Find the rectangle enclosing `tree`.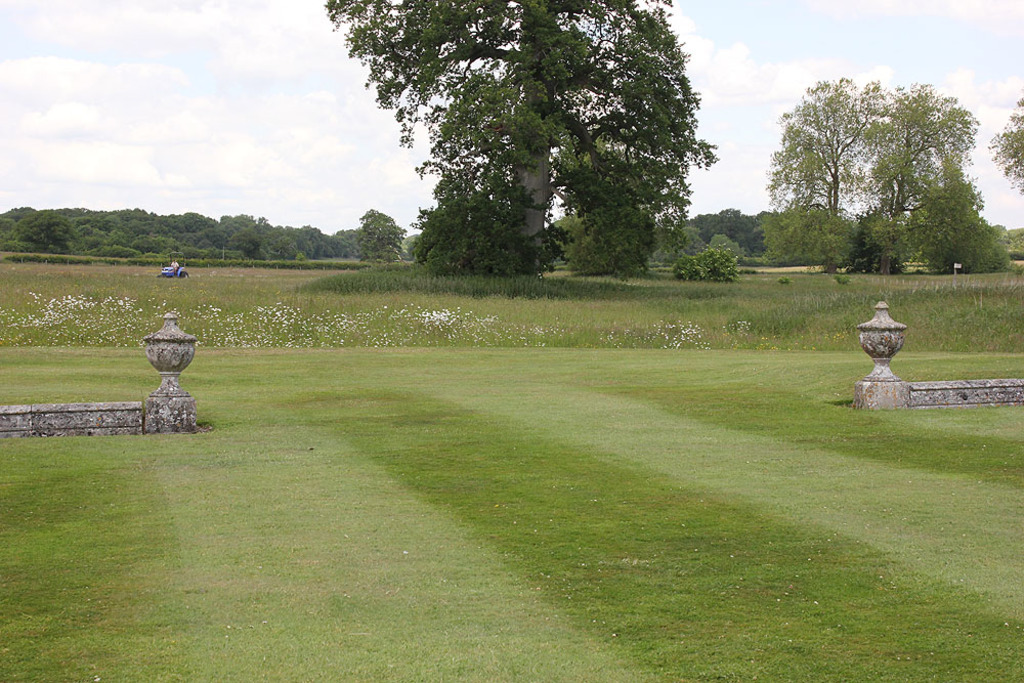
region(924, 174, 1021, 279).
